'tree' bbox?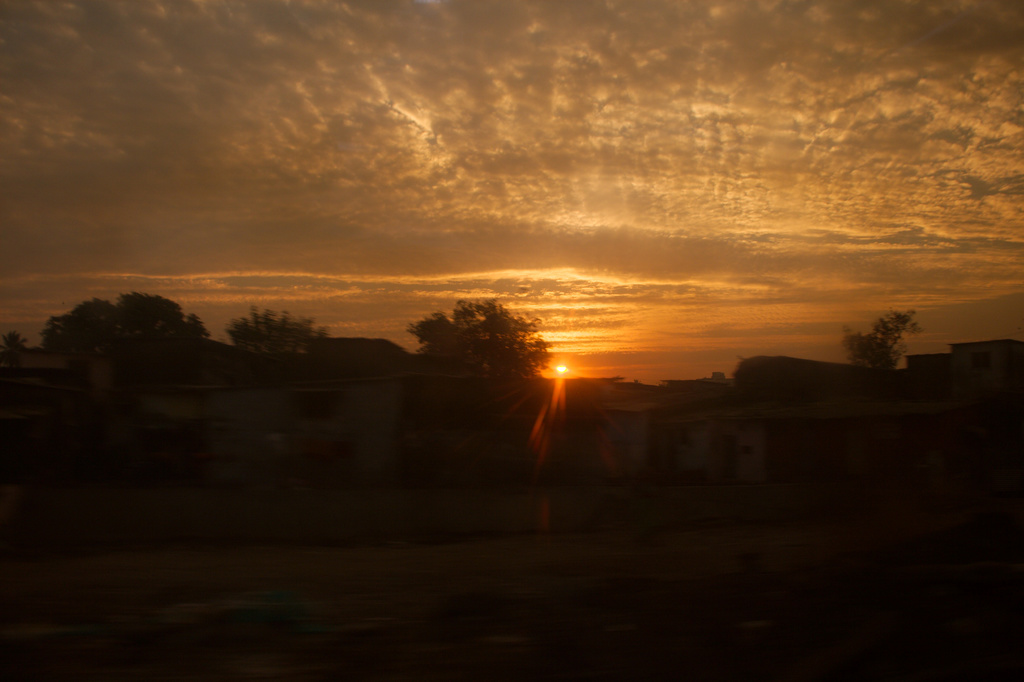
detection(860, 302, 936, 384)
